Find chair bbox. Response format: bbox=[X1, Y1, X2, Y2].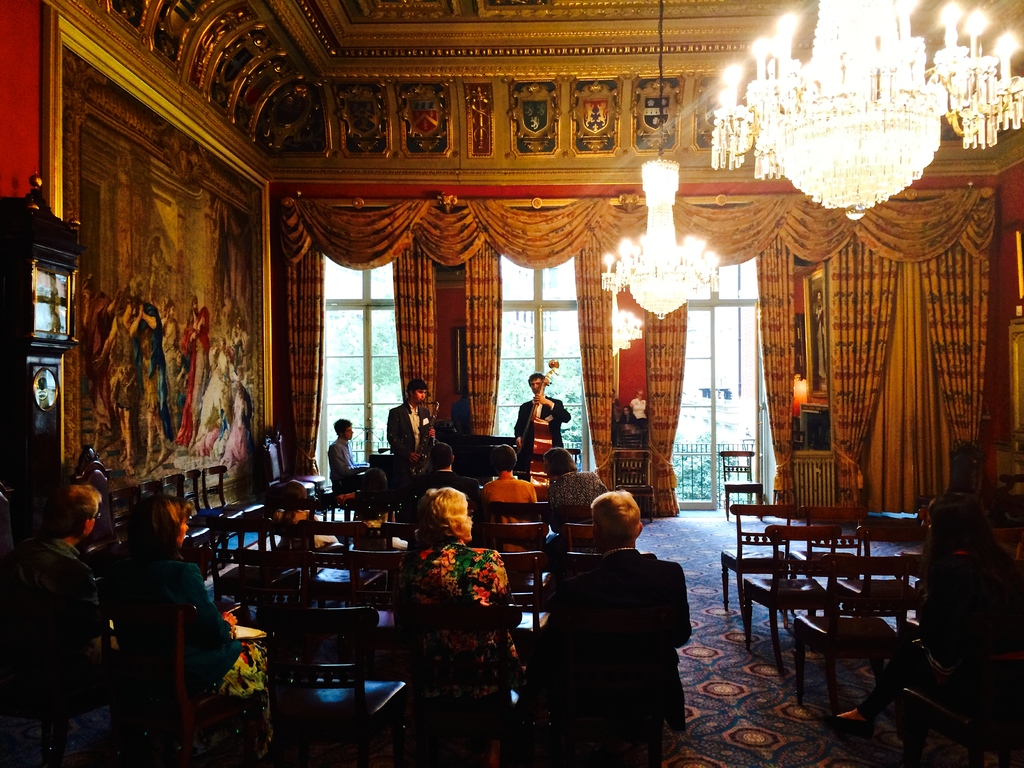
bbox=[133, 479, 216, 577].
